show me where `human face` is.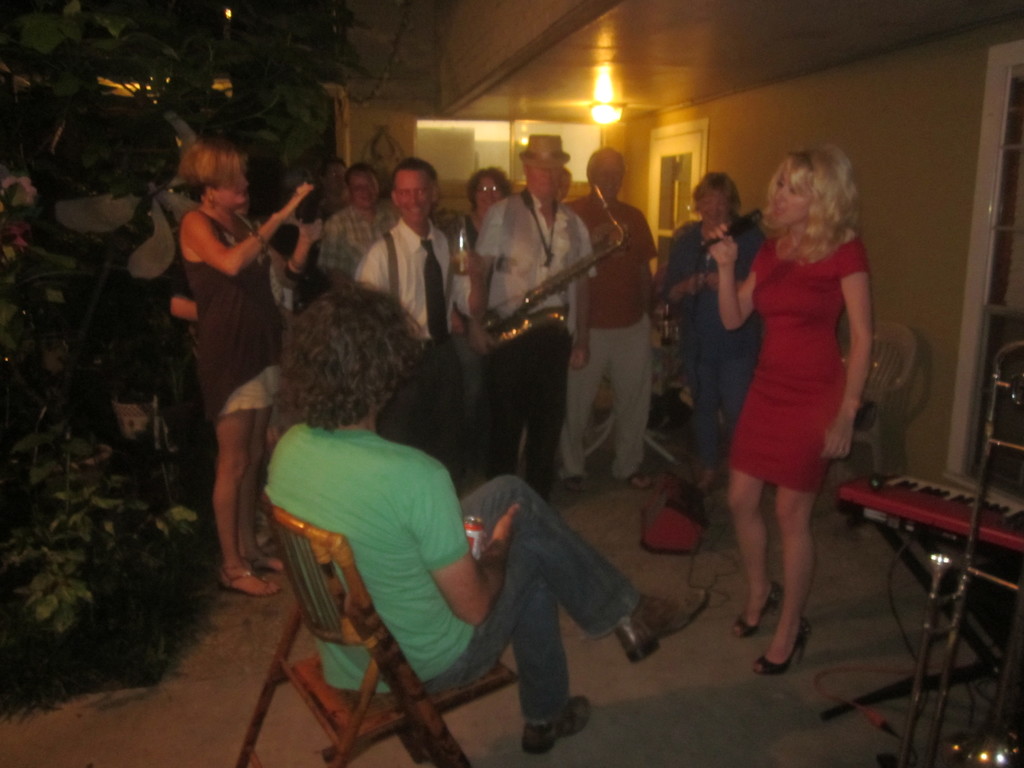
`human face` is at bbox=(351, 173, 380, 207).
